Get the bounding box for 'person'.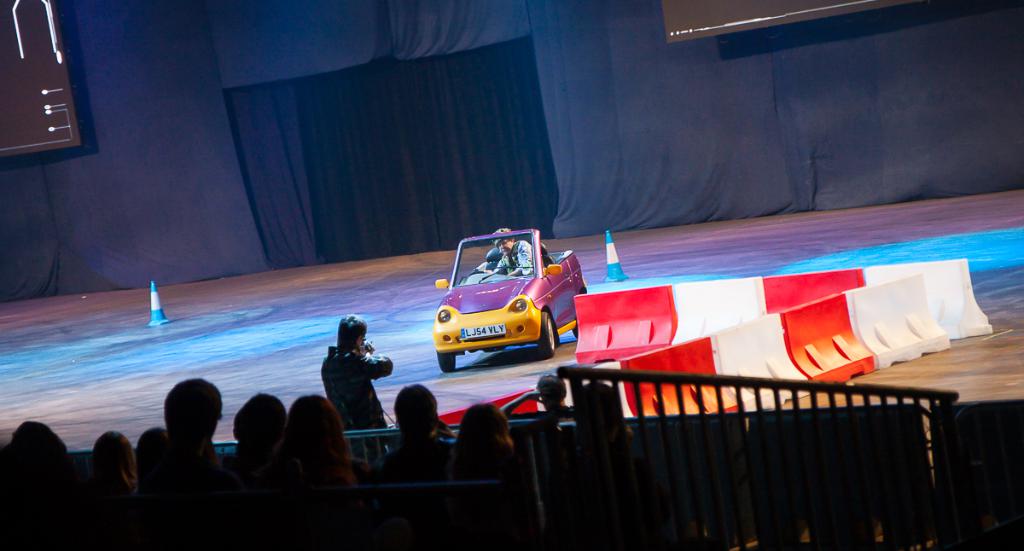
489 223 543 277.
